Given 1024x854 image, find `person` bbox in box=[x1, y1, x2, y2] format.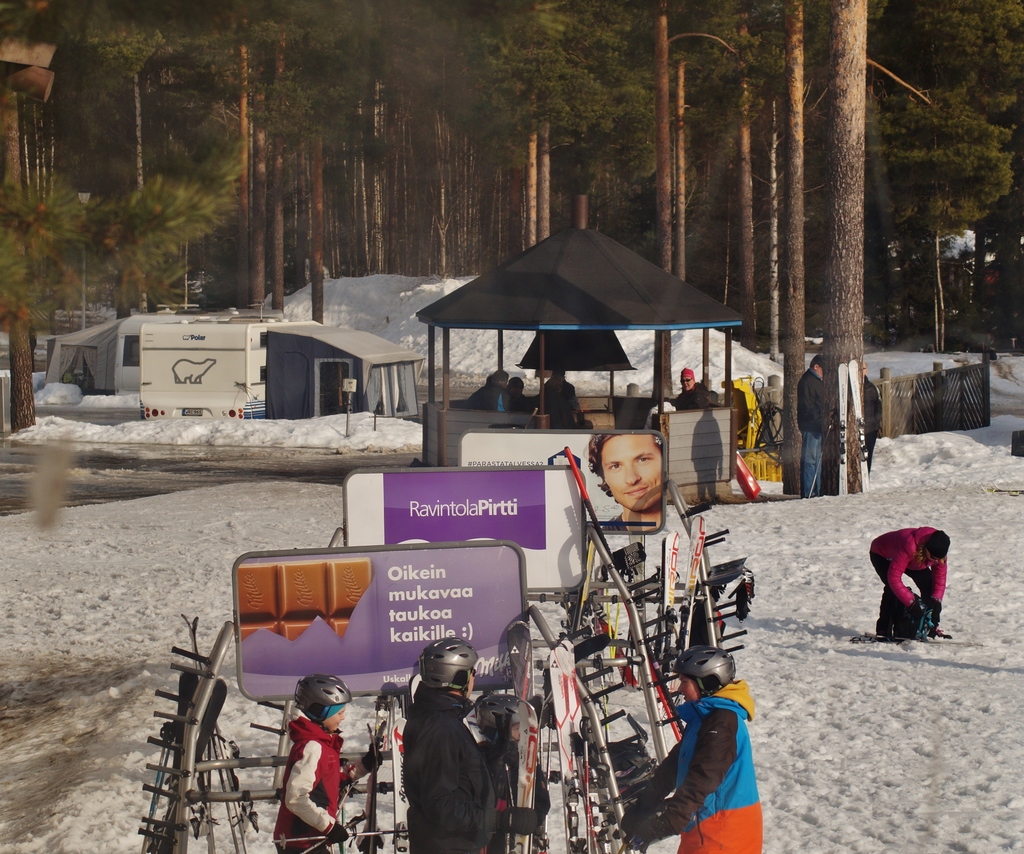
box=[619, 645, 762, 853].
